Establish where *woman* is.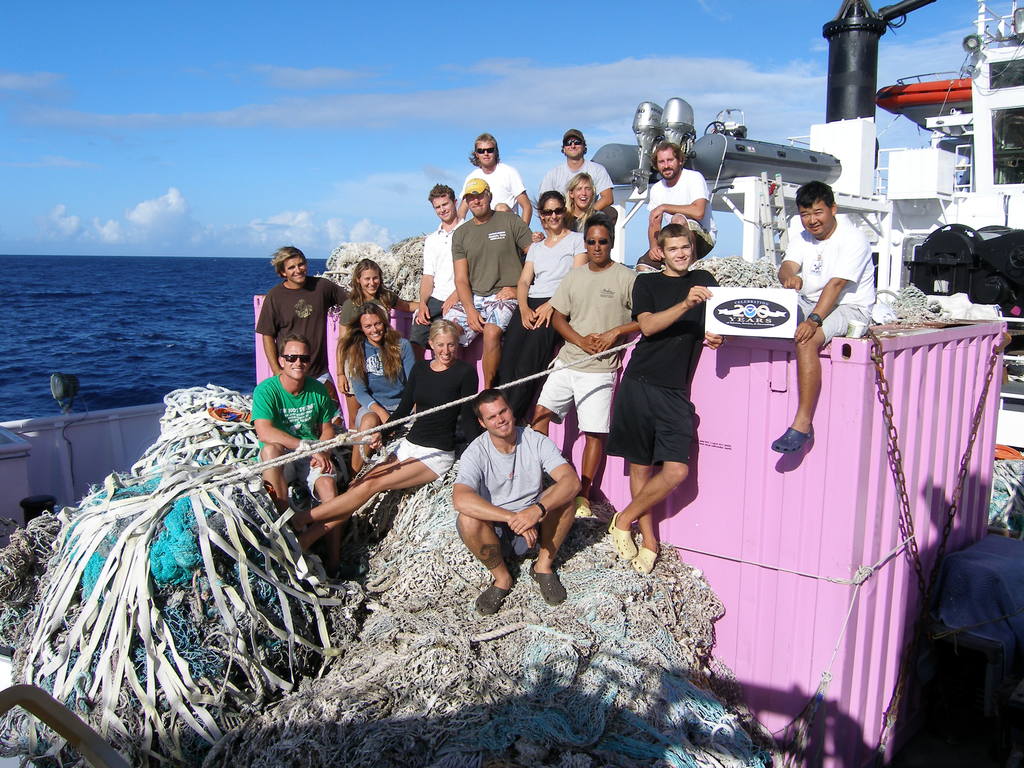
Established at box(291, 318, 481, 559).
